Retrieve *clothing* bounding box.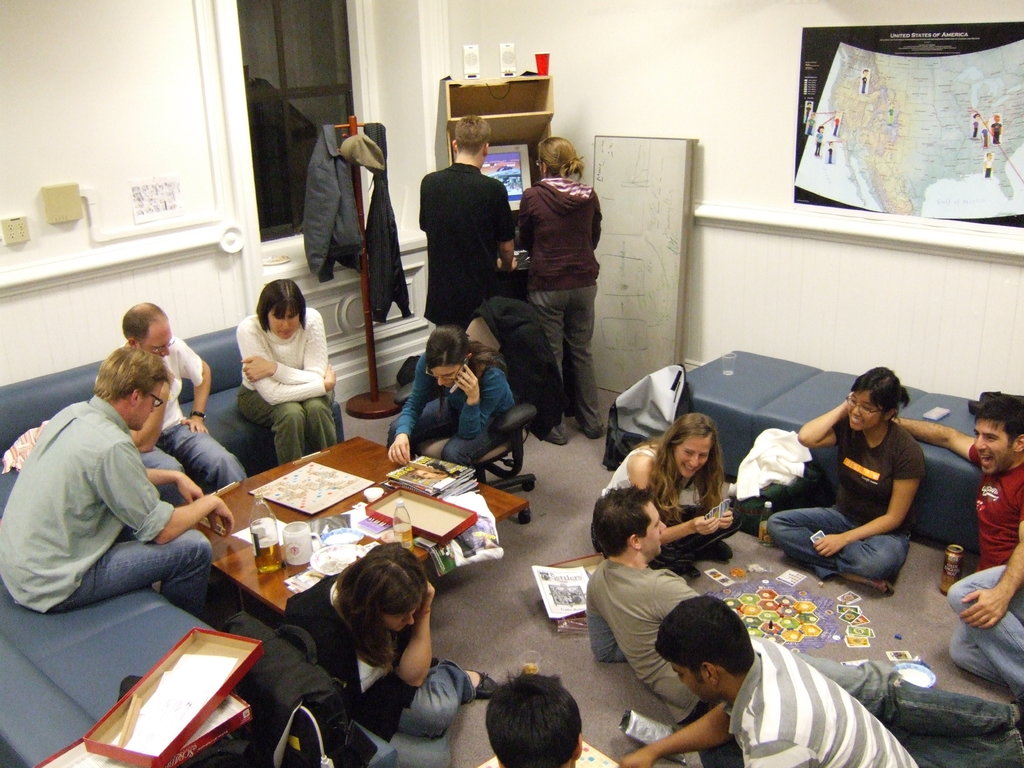
Bounding box: (587,550,1023,767).
